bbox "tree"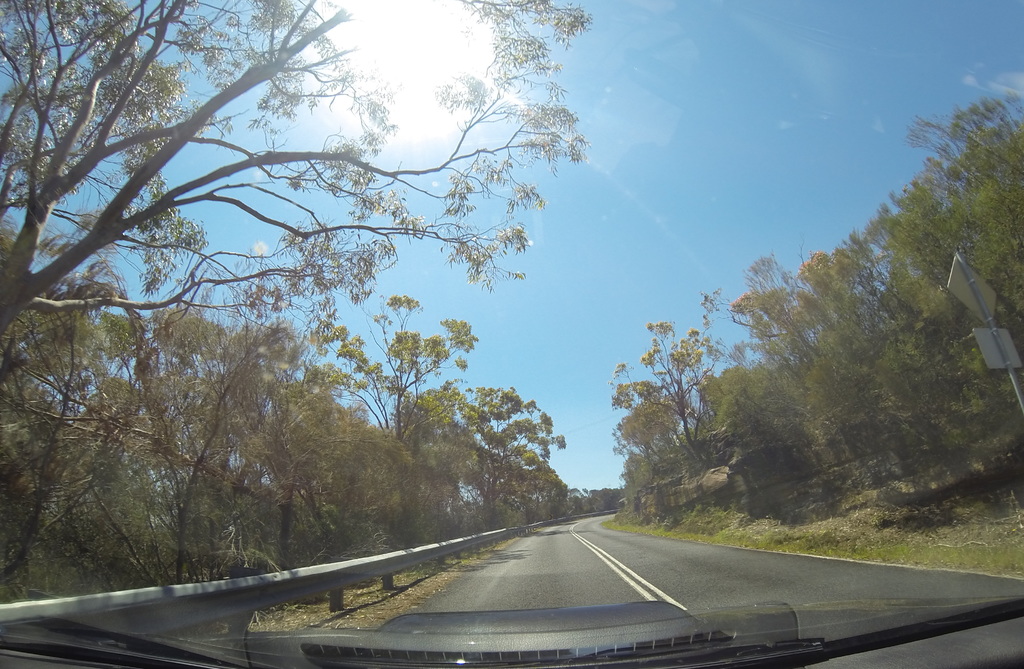
[709,257,830,441]
